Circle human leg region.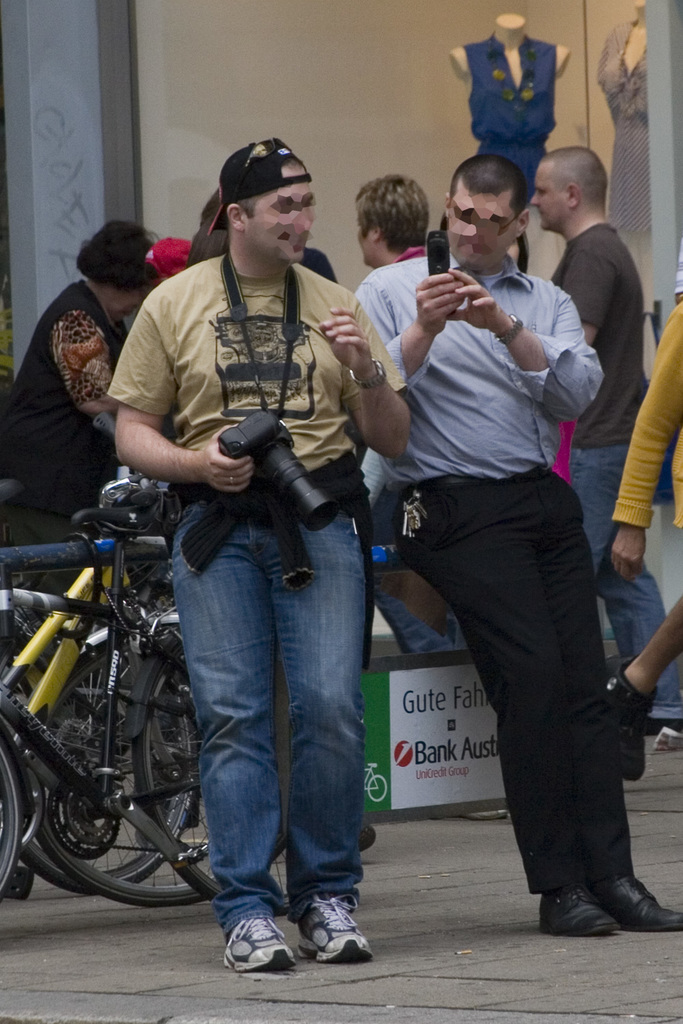
Region: [x1=395, y1=473, x2=618, y2=937].
